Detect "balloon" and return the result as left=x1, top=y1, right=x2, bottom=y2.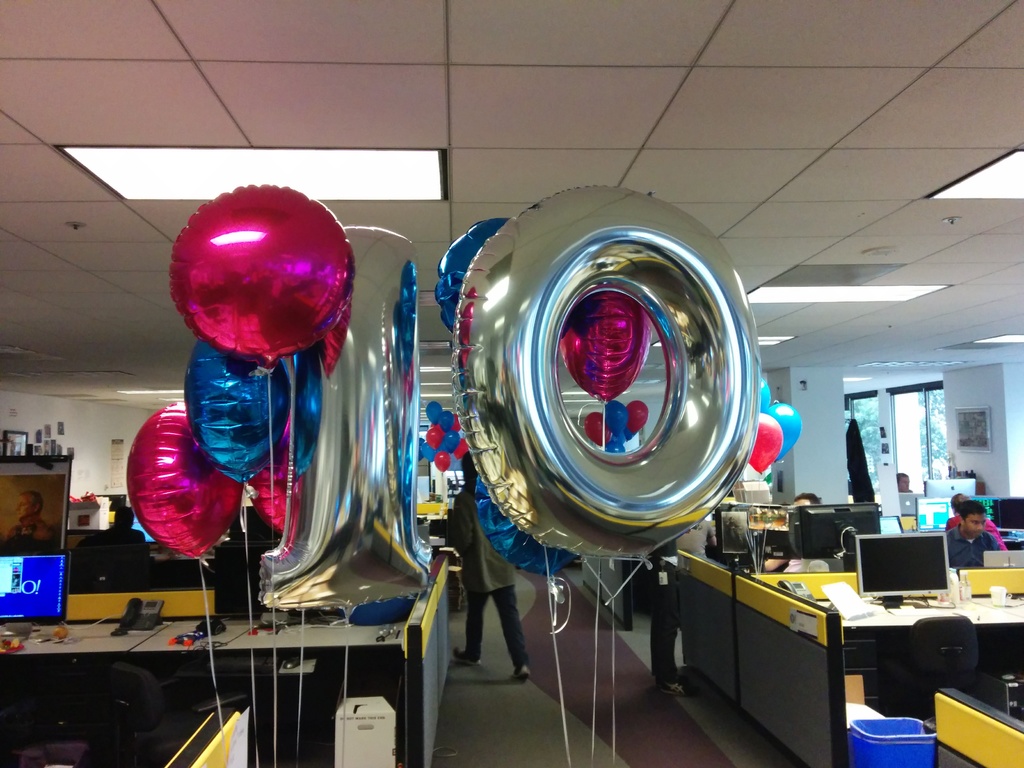
left=263, top=228, right=433, bottom=605.
